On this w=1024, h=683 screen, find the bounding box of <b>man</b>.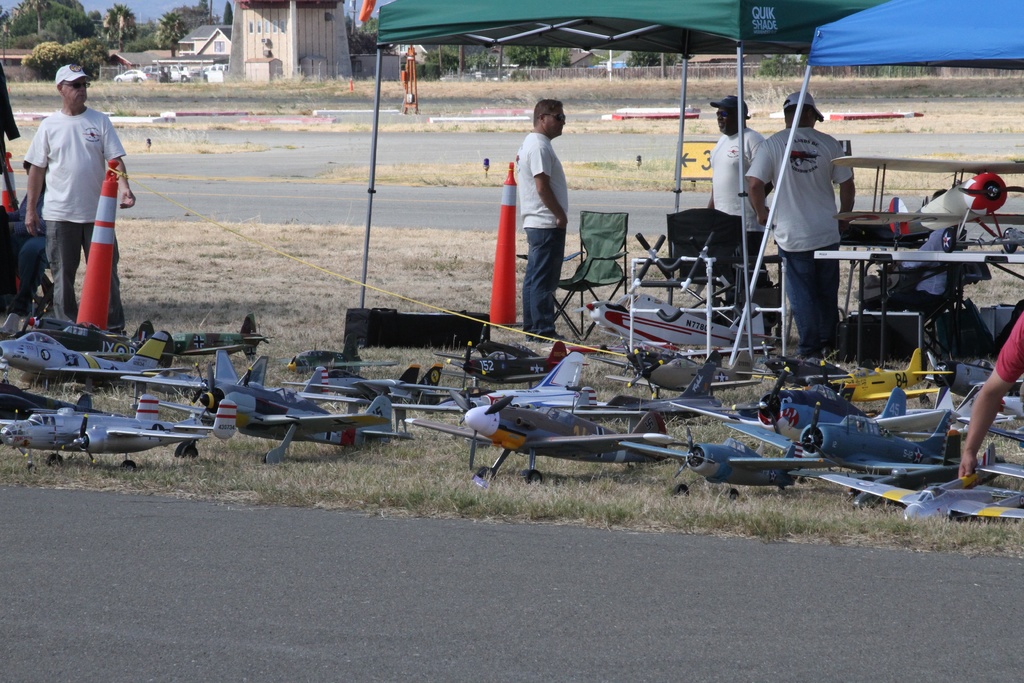
Bounding box: <box>748,94,861,356</box>.
